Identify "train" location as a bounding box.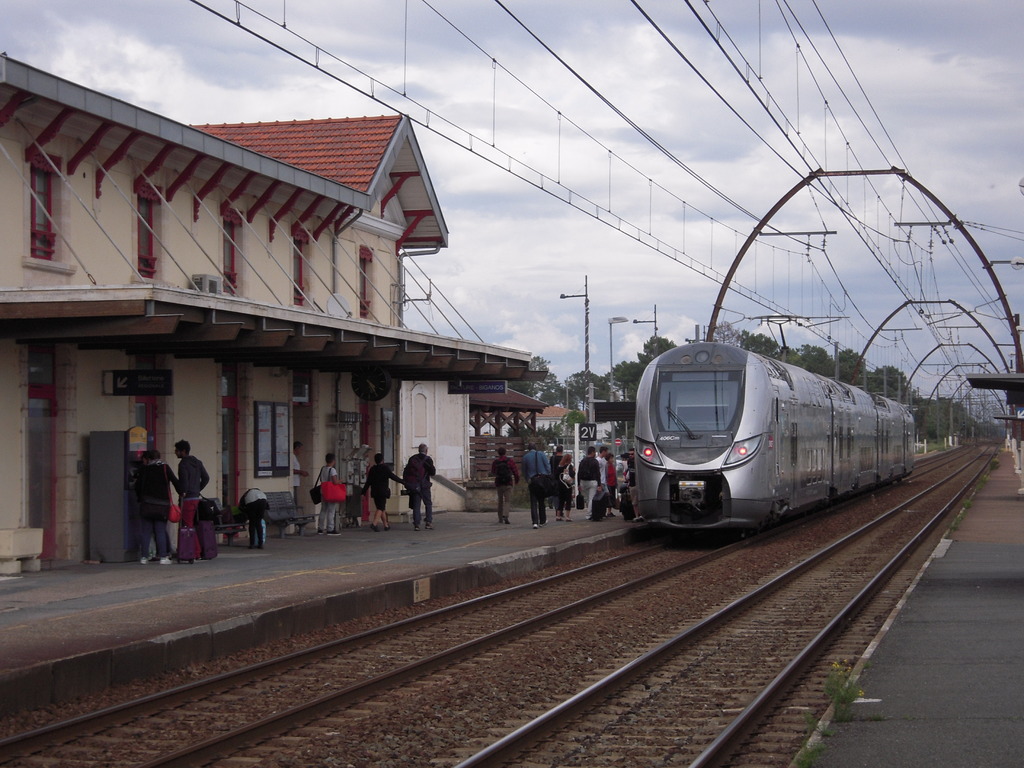
select_region(628, 303, 915, 539).
